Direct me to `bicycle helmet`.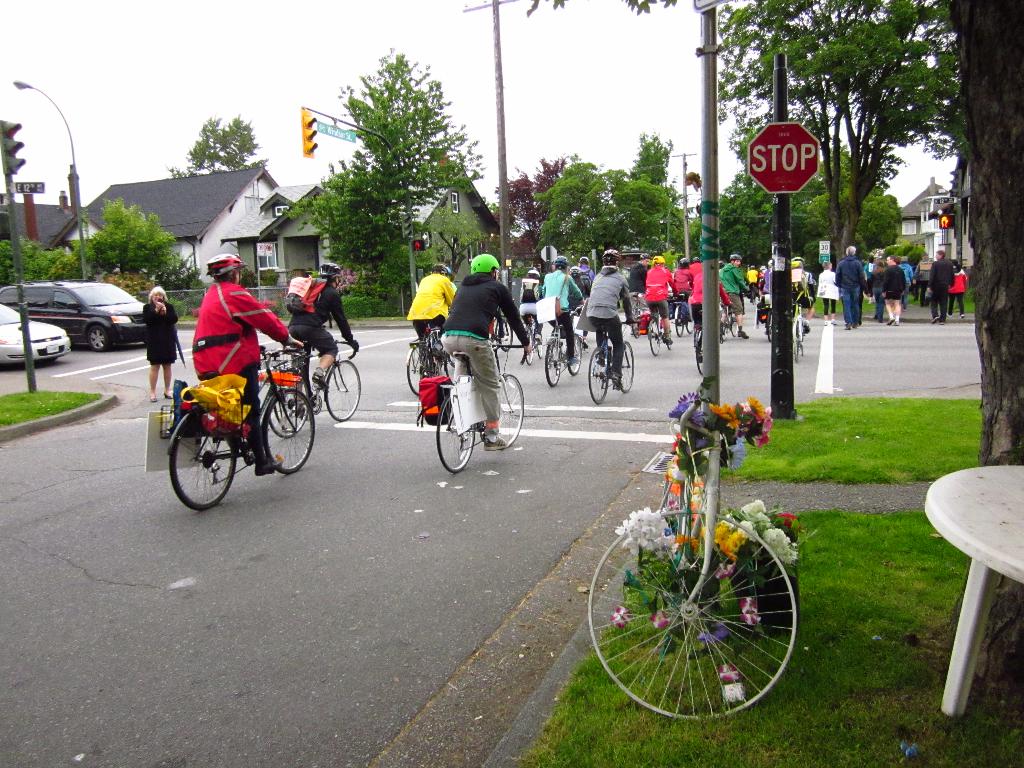
Direction: (x1=645, y1=256, x2=668, y2=264).
